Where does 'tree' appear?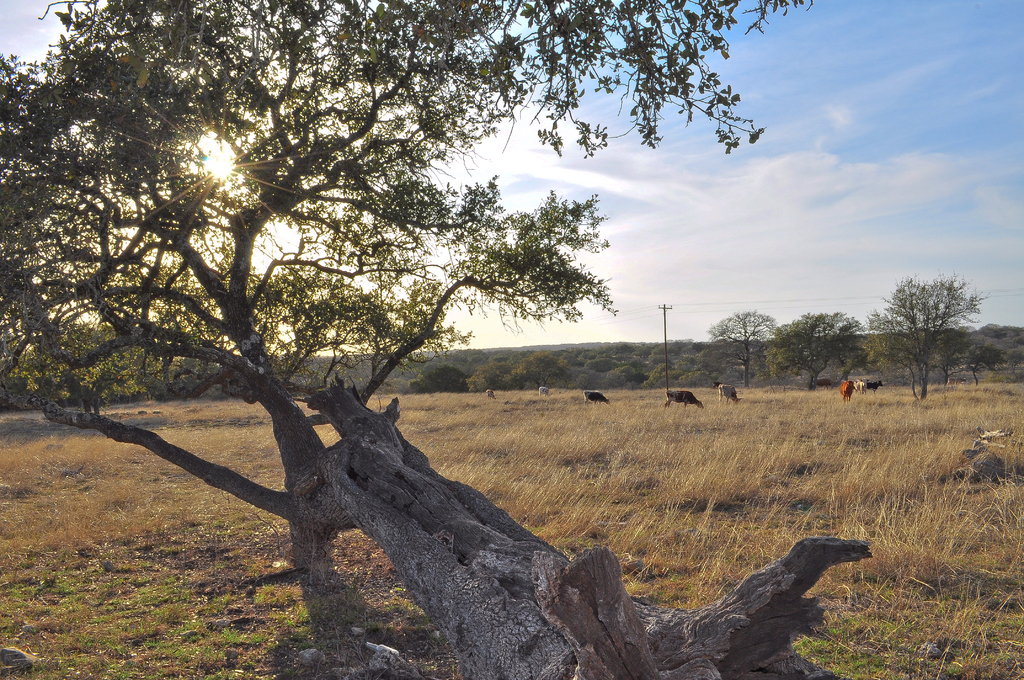
Appears at detection(876, 252, 989, 398).
